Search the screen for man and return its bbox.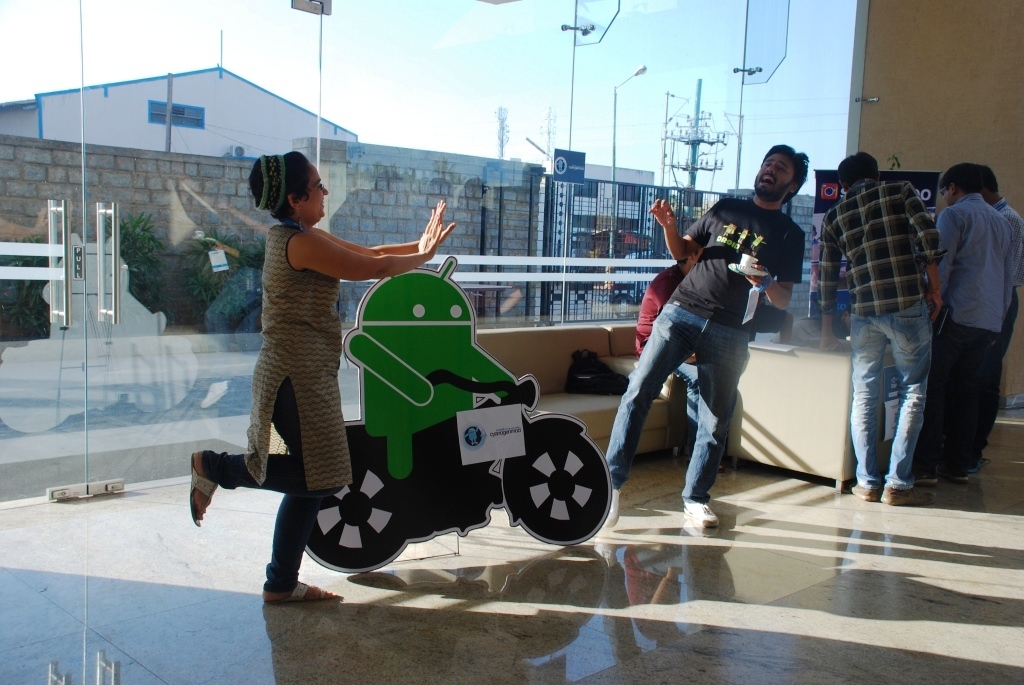
Found: (811, 148, 952, 502).
